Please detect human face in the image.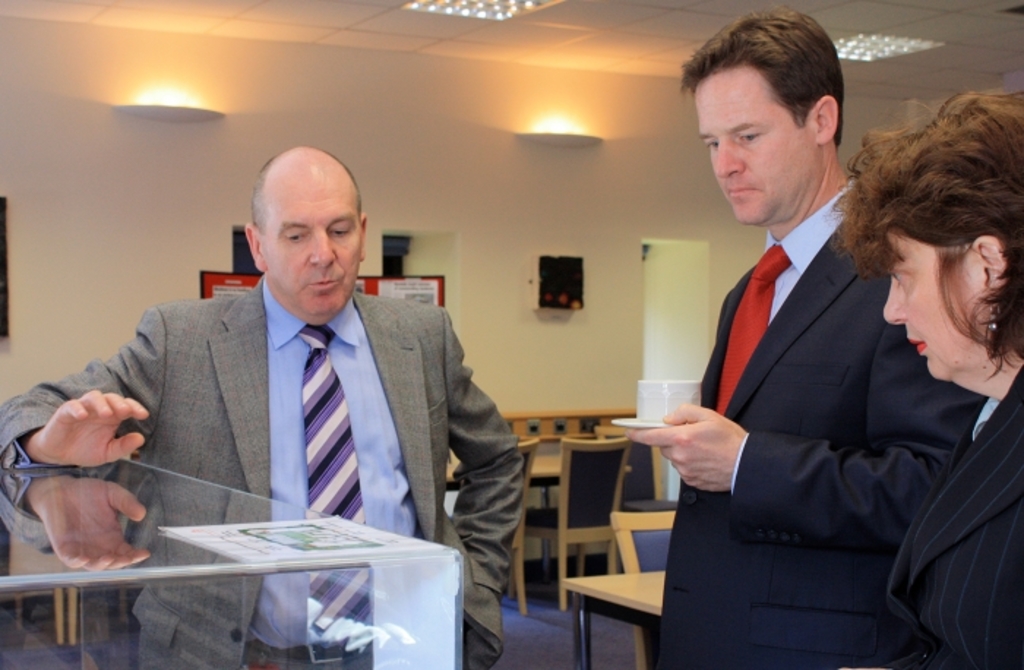
rect(695, 73, 816, 224).
